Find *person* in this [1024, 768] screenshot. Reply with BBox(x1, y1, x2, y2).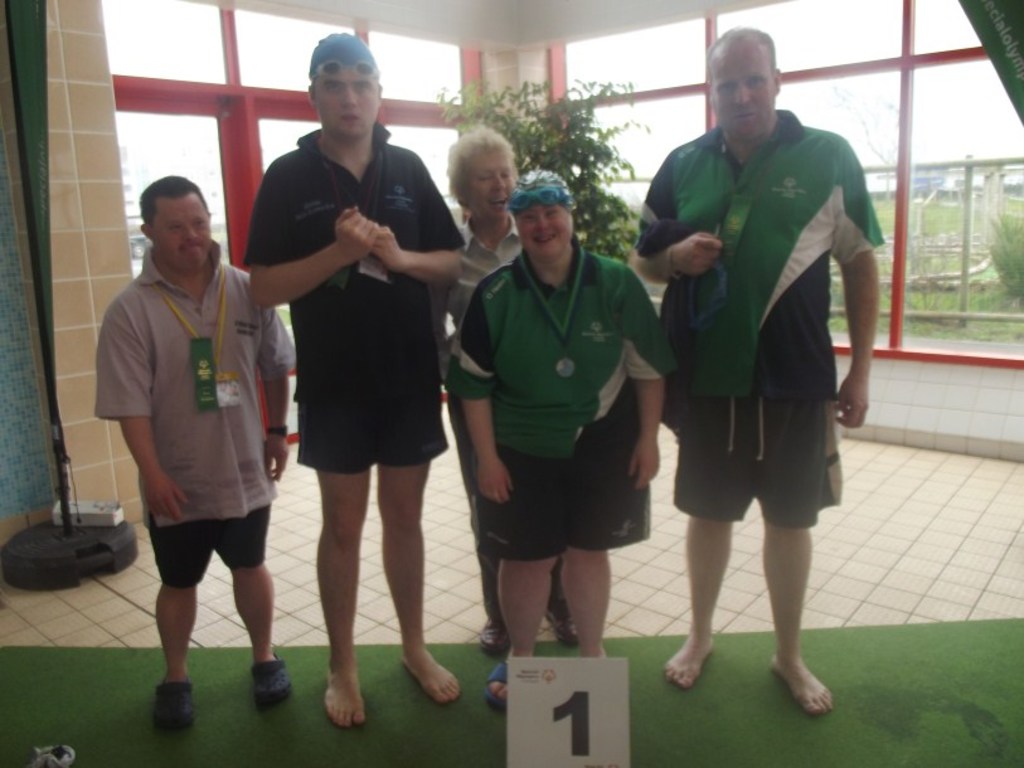
BBox(447, 126, 581, 657).
